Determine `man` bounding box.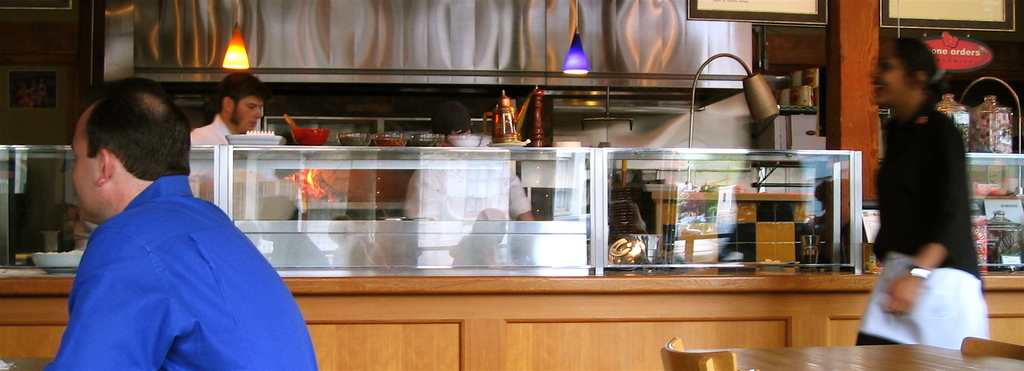
Determined: <bbox>35, 86, 312, 369</bbox>.
